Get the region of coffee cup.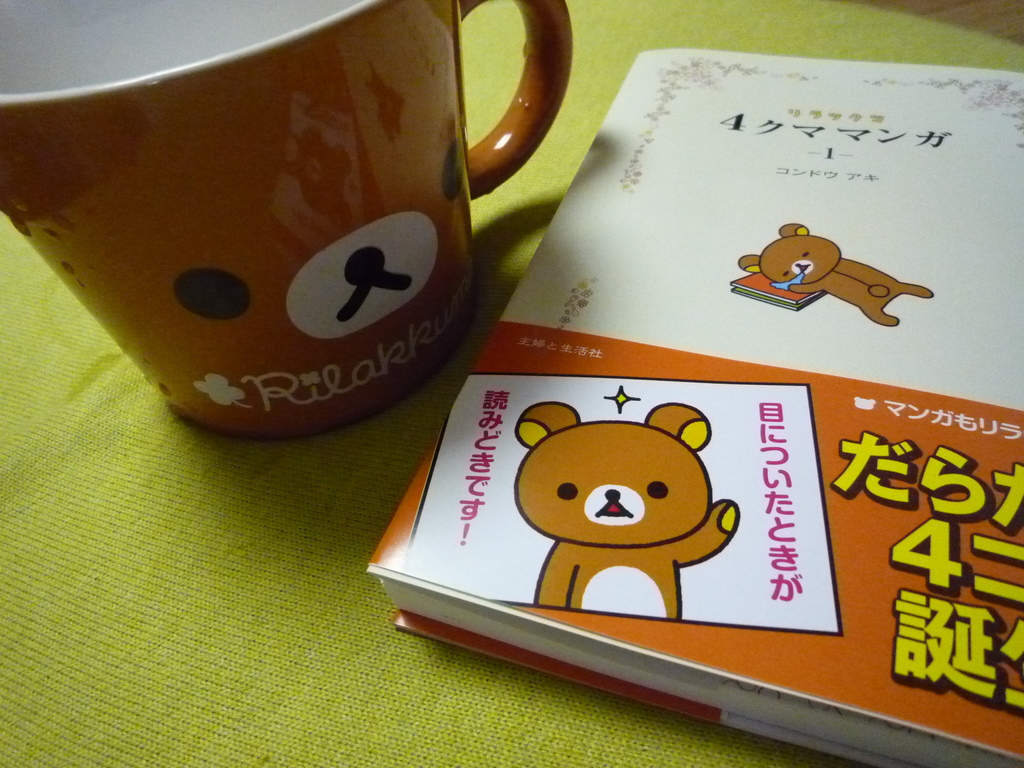
locate(1, 0, 572, 444).
